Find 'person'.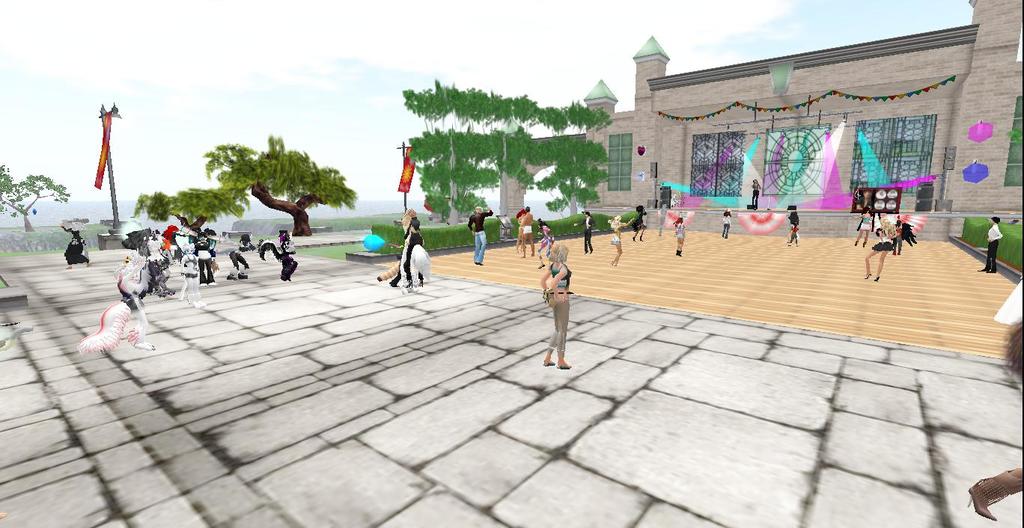
<bbox>894, 218, 900, 257</bbox>.
